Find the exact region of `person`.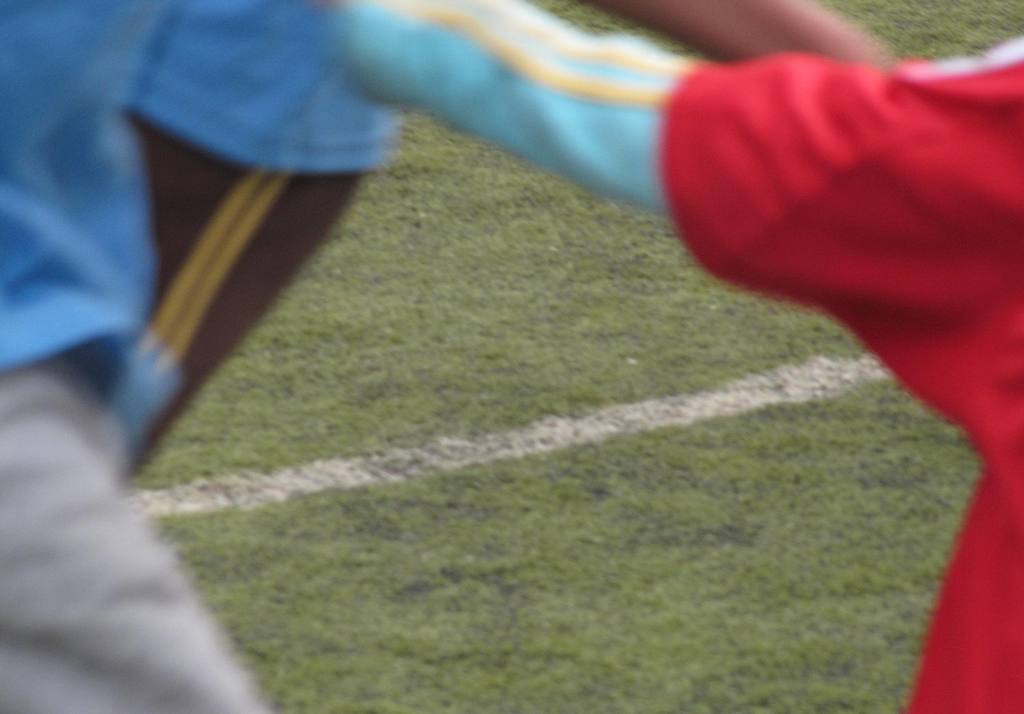
Exact region: BBox(0, 0, 881, 713).
